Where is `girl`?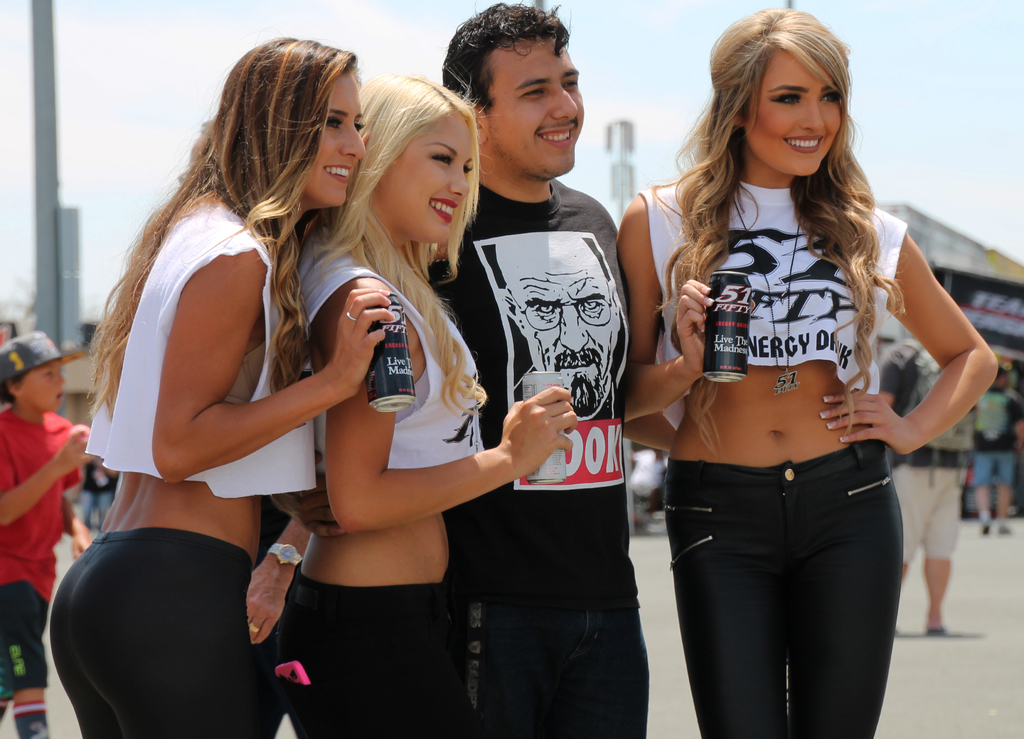
<bbox>42, 36, 394, 738</bbox>.
